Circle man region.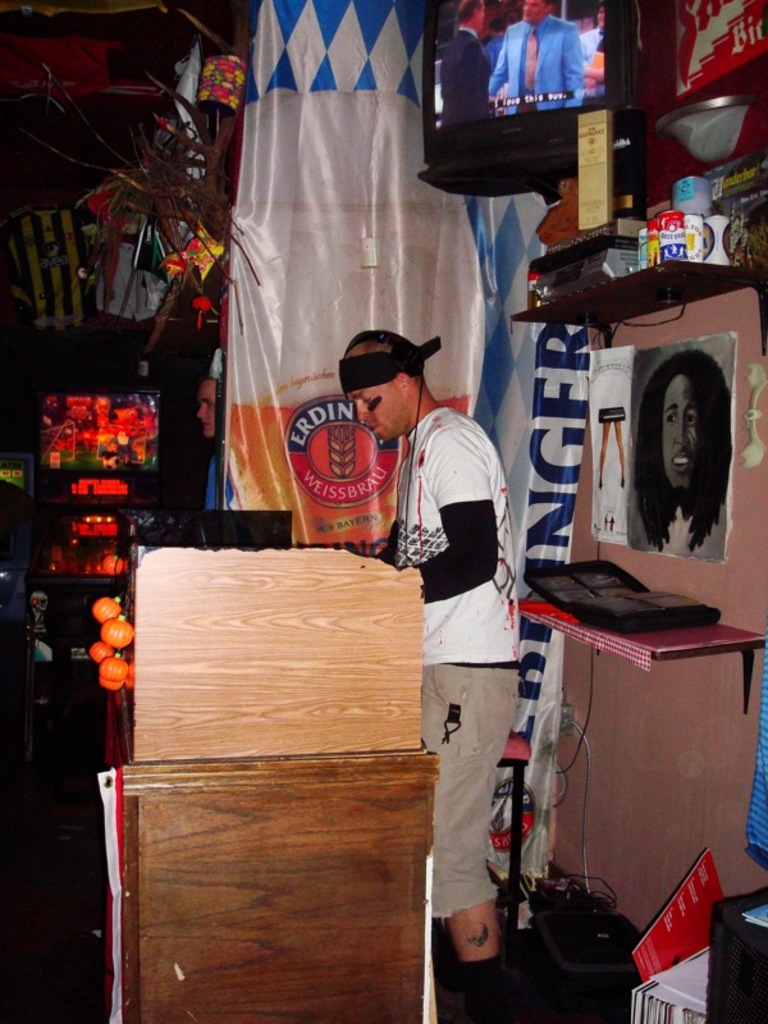
Region: BBox(197, 379, 220, 509).
